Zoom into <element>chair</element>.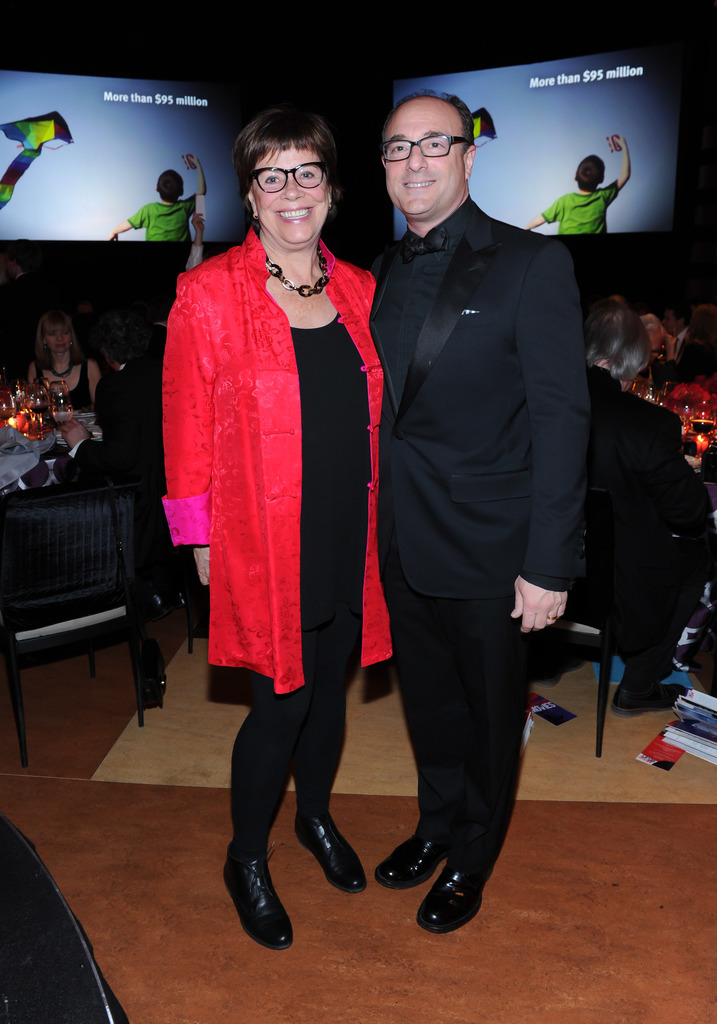
Zoom target: <region>515, 478, 649, 770</region>.
